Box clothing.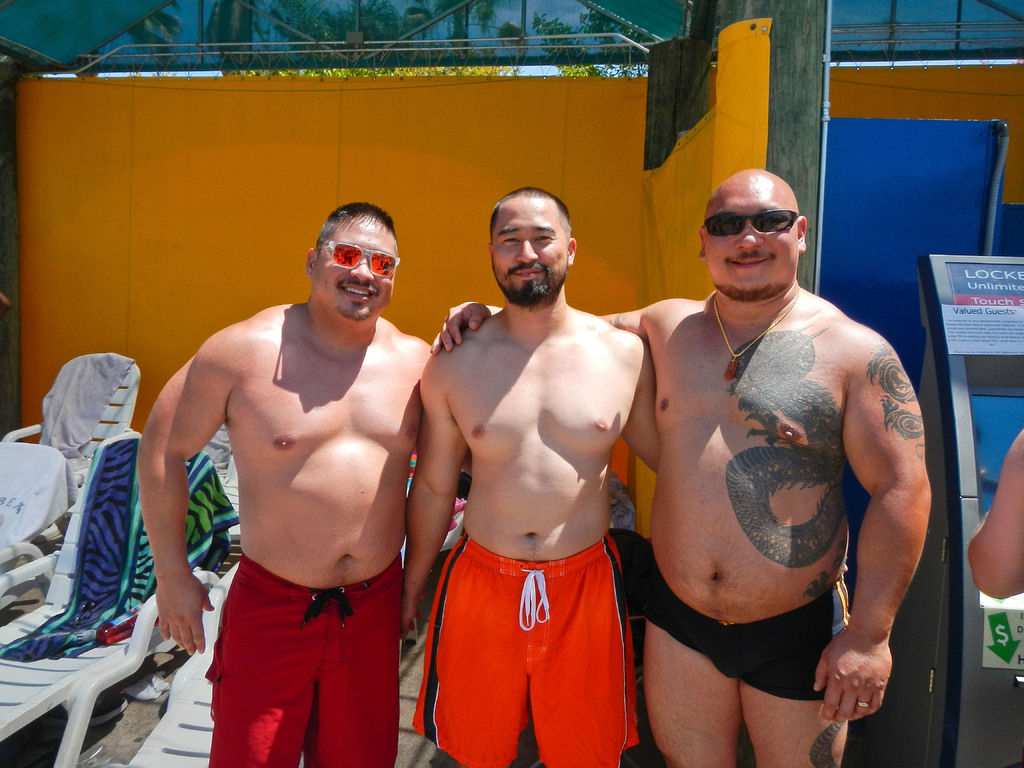
select_region(639, 547, 847, 702).
